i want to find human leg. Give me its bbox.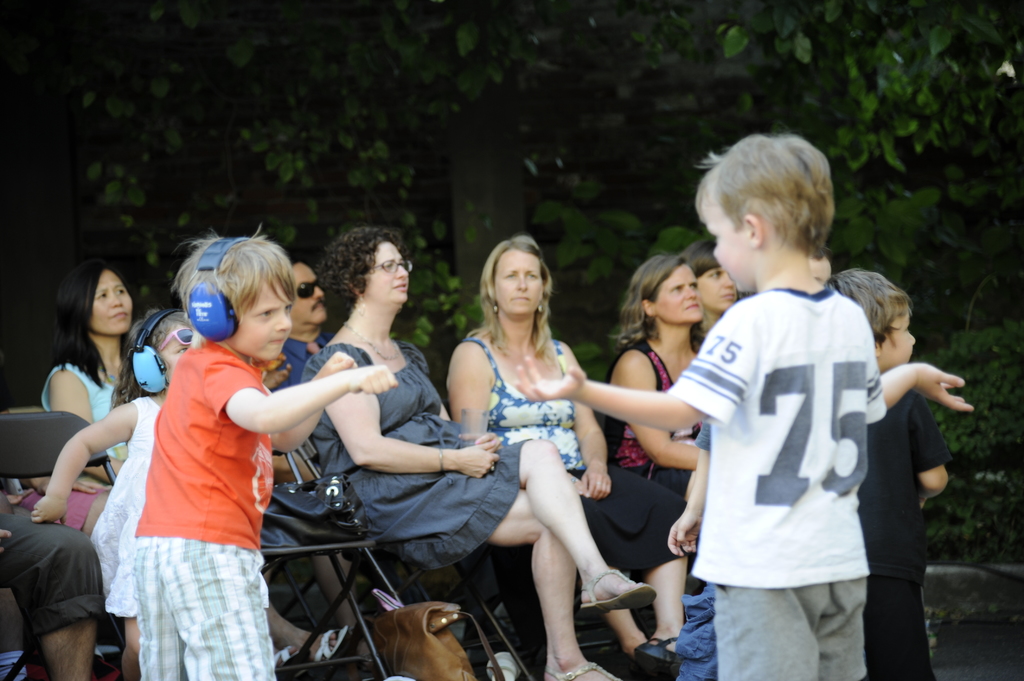
locate(132, 540, 188, 680).
